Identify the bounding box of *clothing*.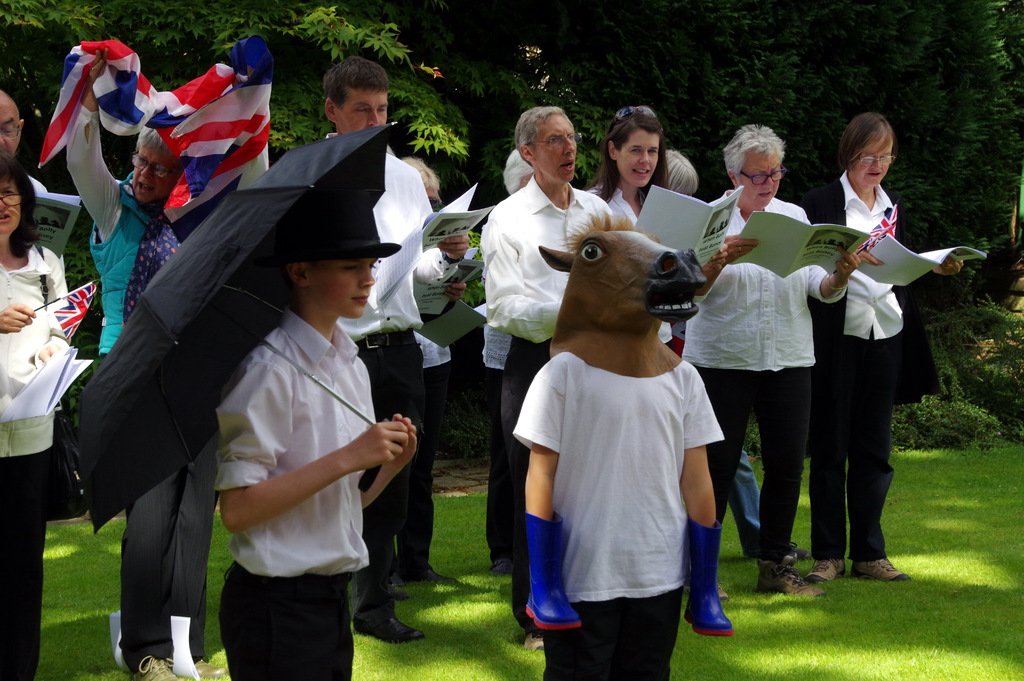
x1=66, y1=101, x2=155, y2=357.
